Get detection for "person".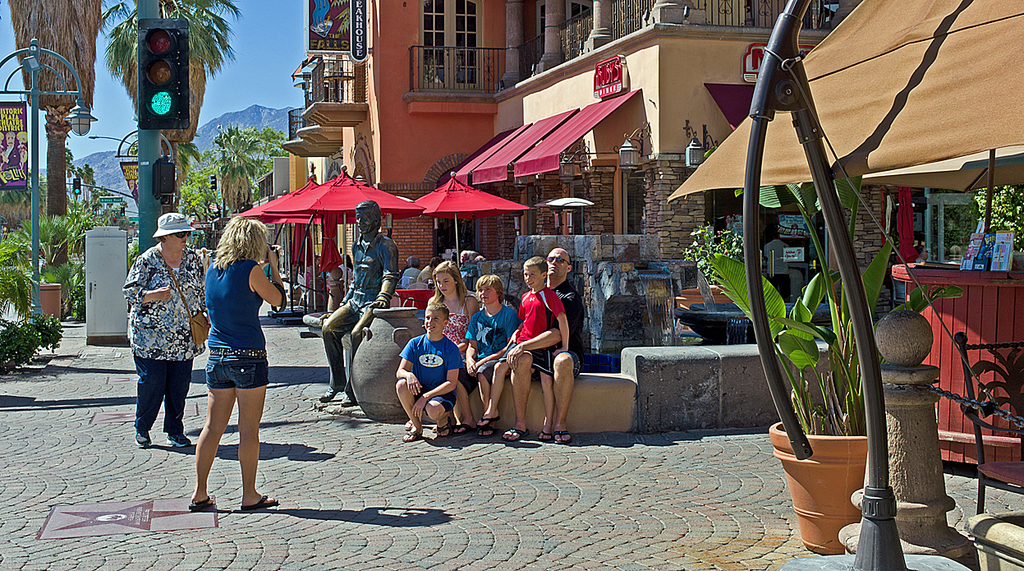
Detection: rect(122, 198, 191, 454).
